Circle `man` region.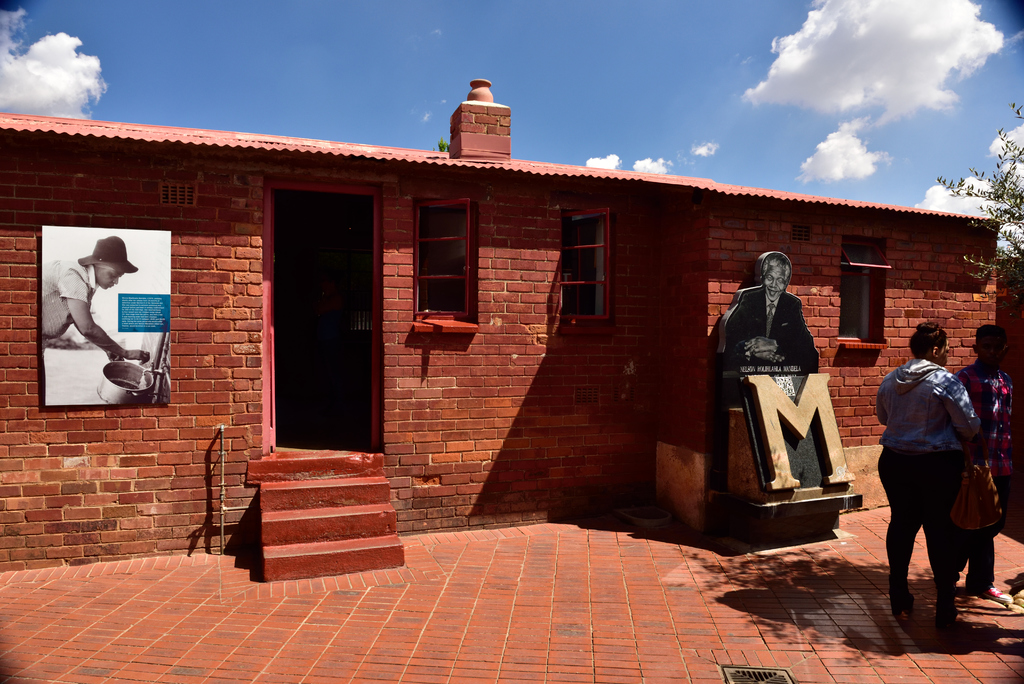
Region: <bbox>711, 254, 820, 382</bbox>.
